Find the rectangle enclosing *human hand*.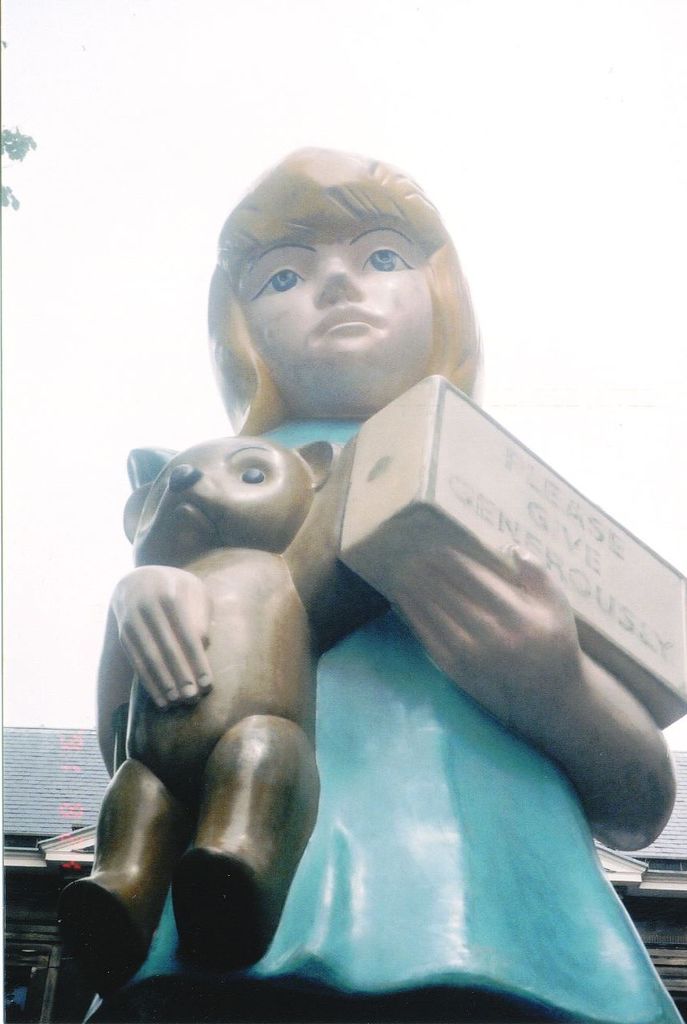
[390, 532, 581, 718].
